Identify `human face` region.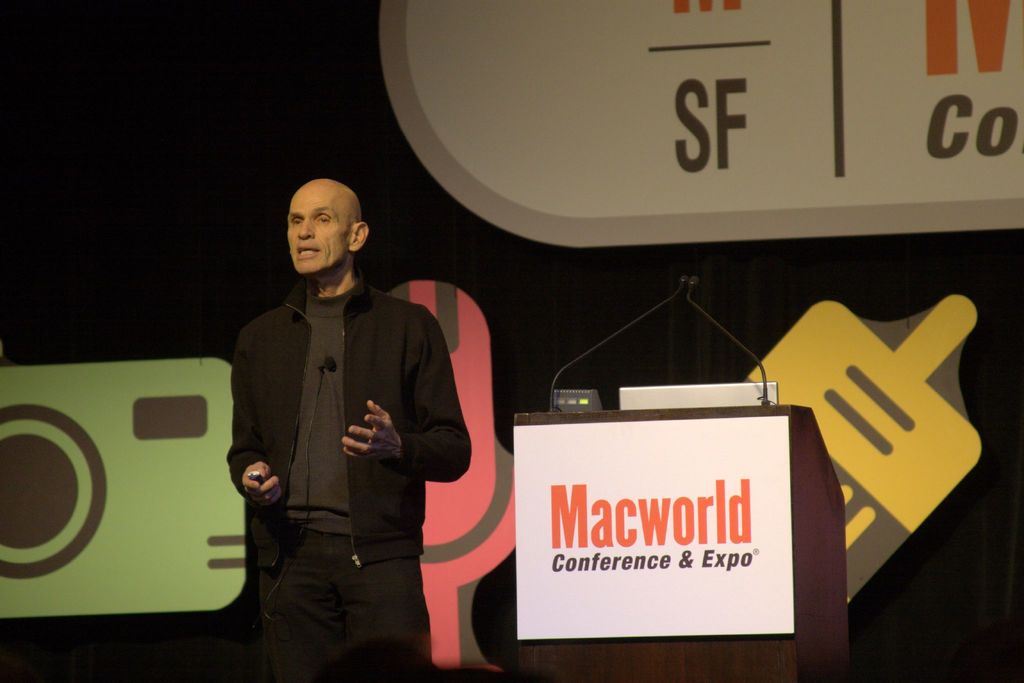
Region: (286, 199, 349, 273).
